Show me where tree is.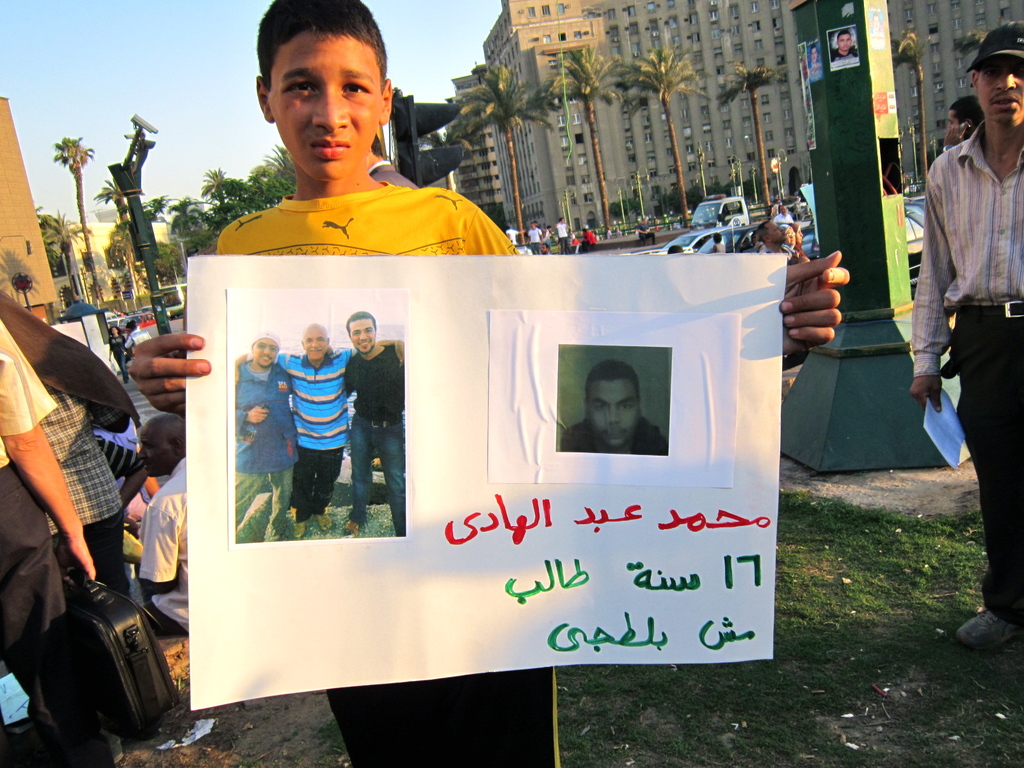
tree is at [893, 24, 936, 190].
